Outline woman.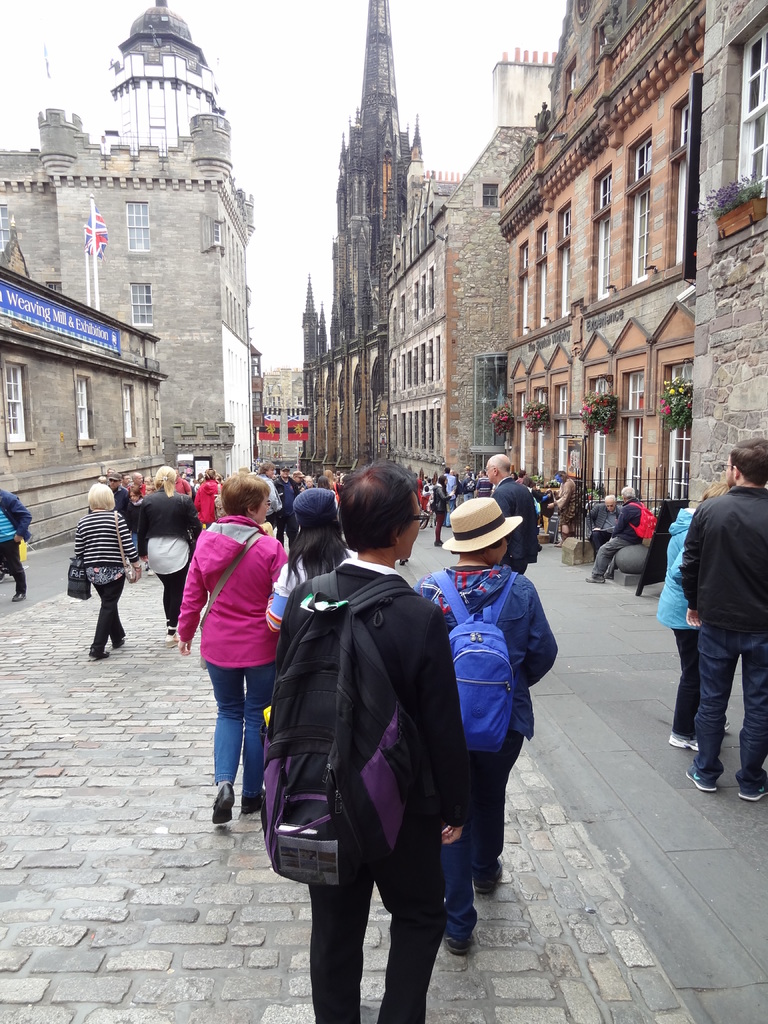
Outline: region(74, 480, 143, 659).
